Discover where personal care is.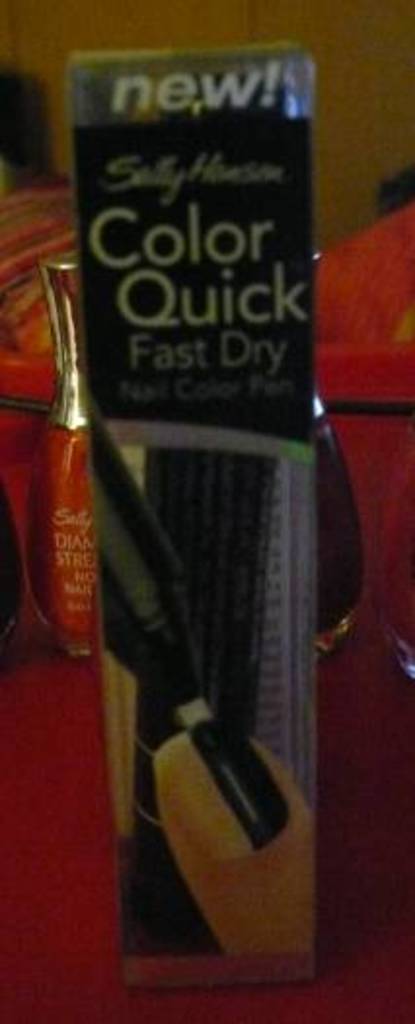
Discovered at (left=90, top=49, right=300, bottom=989).
